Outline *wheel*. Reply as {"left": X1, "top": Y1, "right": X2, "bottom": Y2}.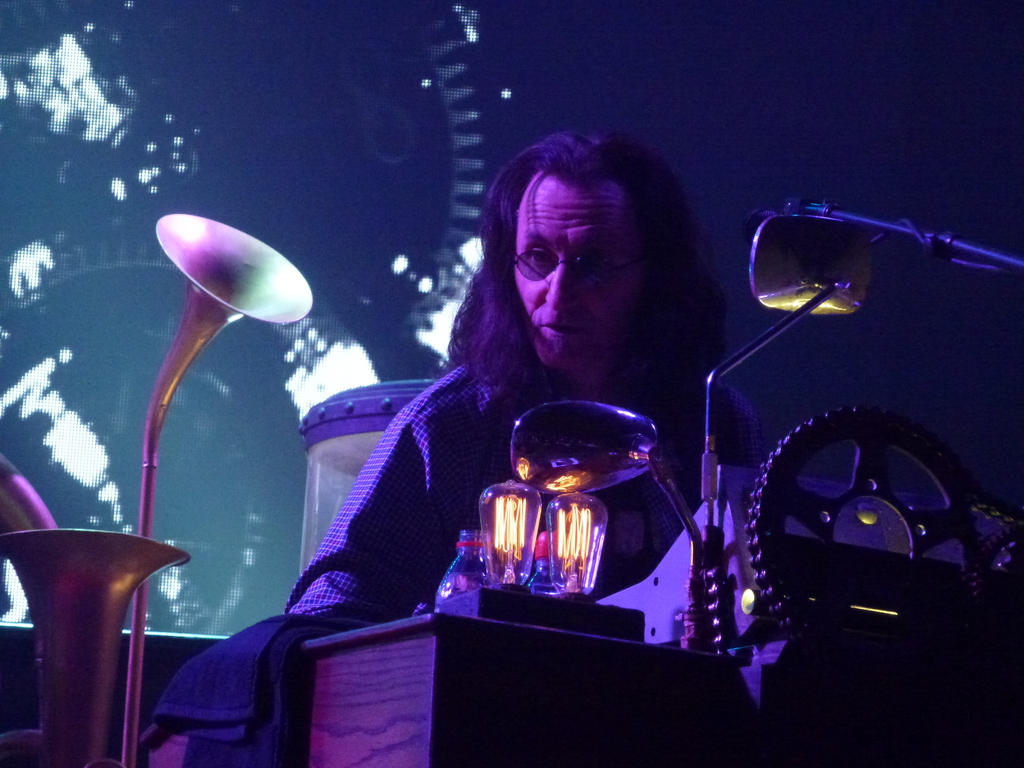
{"left": 739, "top": 413, "right": 976, "bottom": 623}.
